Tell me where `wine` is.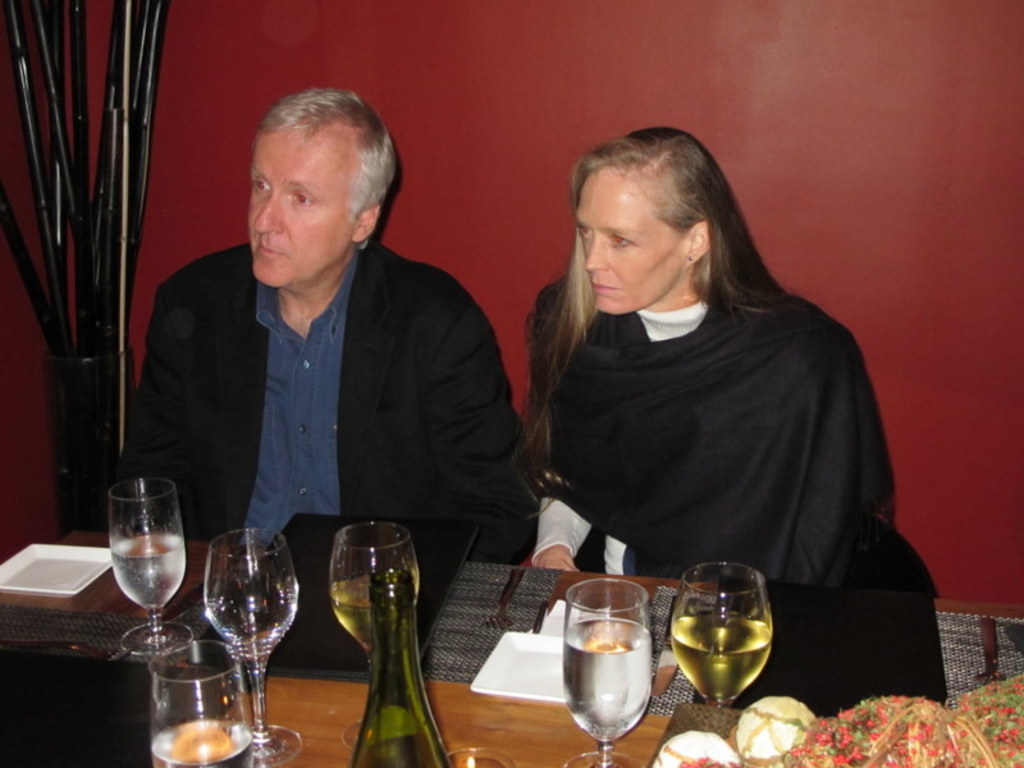
`wine` is at crop(332, 571, 424, 646).
